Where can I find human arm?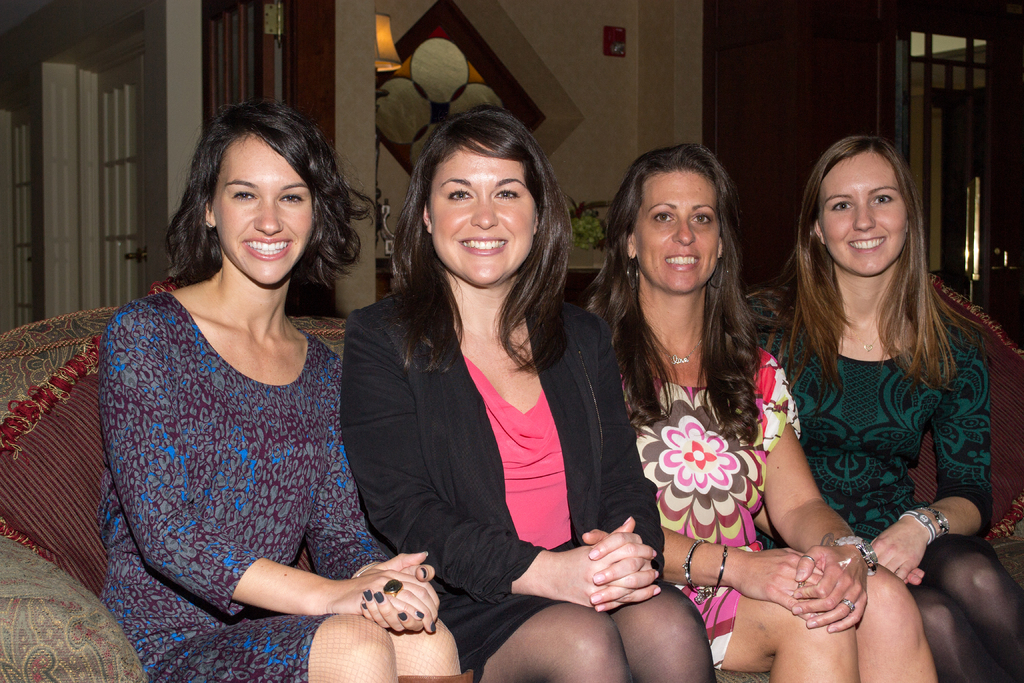
You can find it at bbox=(862, 313, 995, 583).
